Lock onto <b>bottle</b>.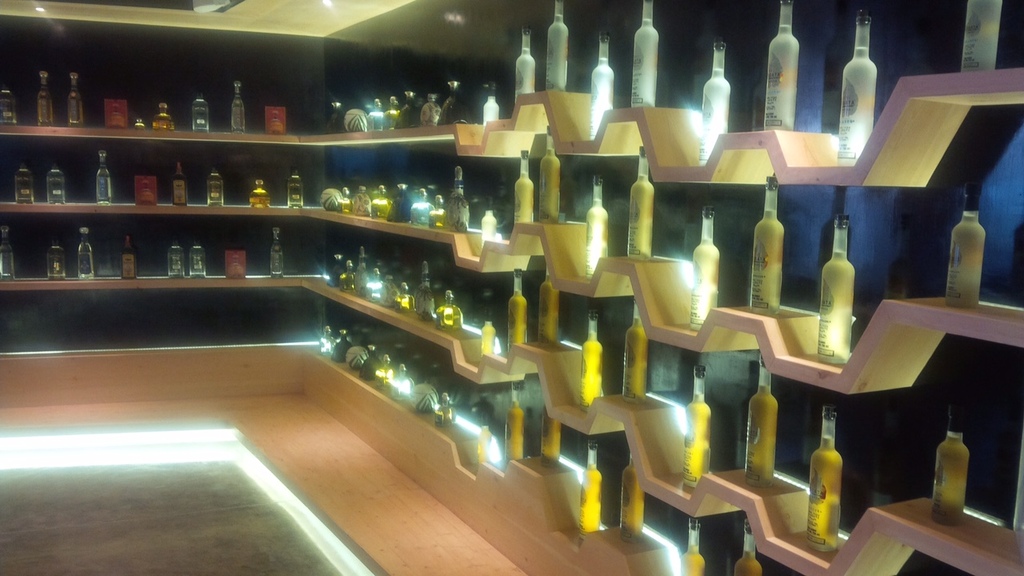
Locked: region(152, 102, 177, 131).
